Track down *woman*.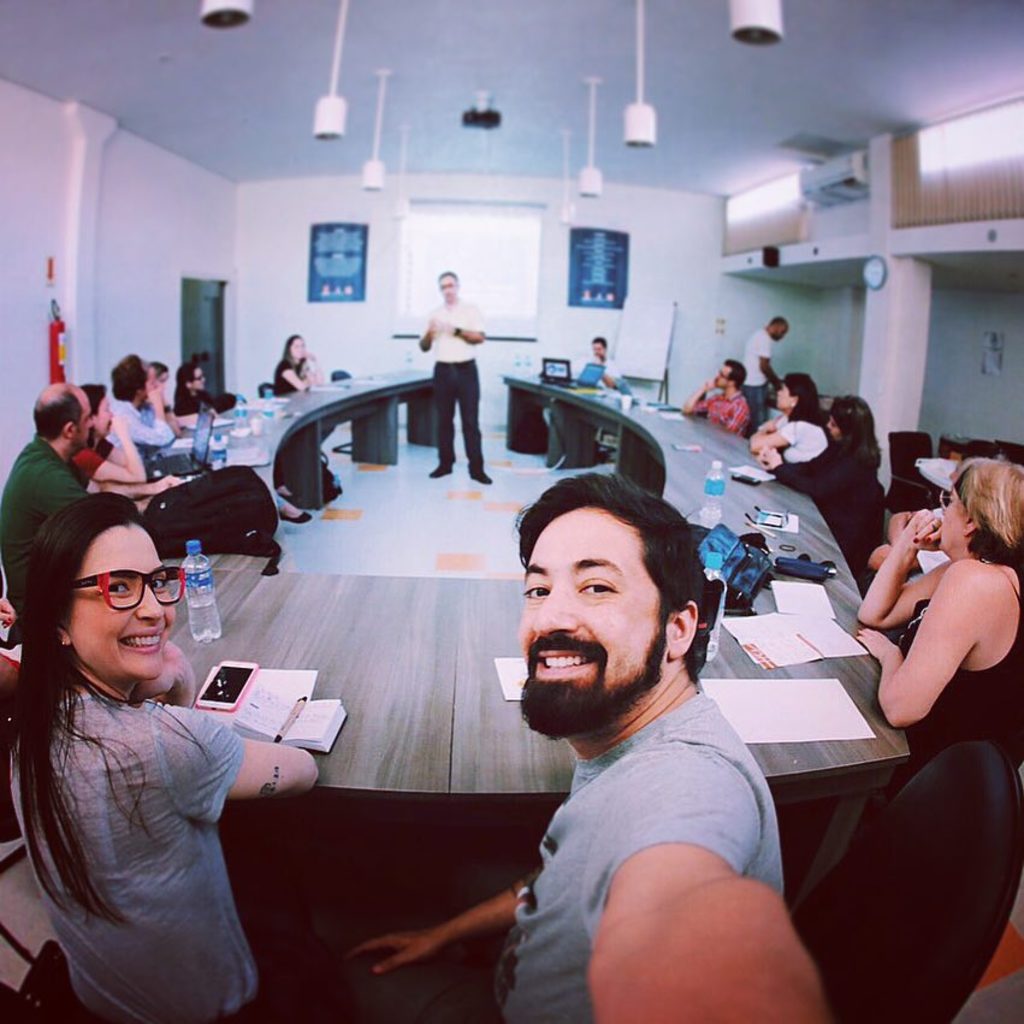
Tracked to [x1=135, y1=354, x2=320, y2=541].
